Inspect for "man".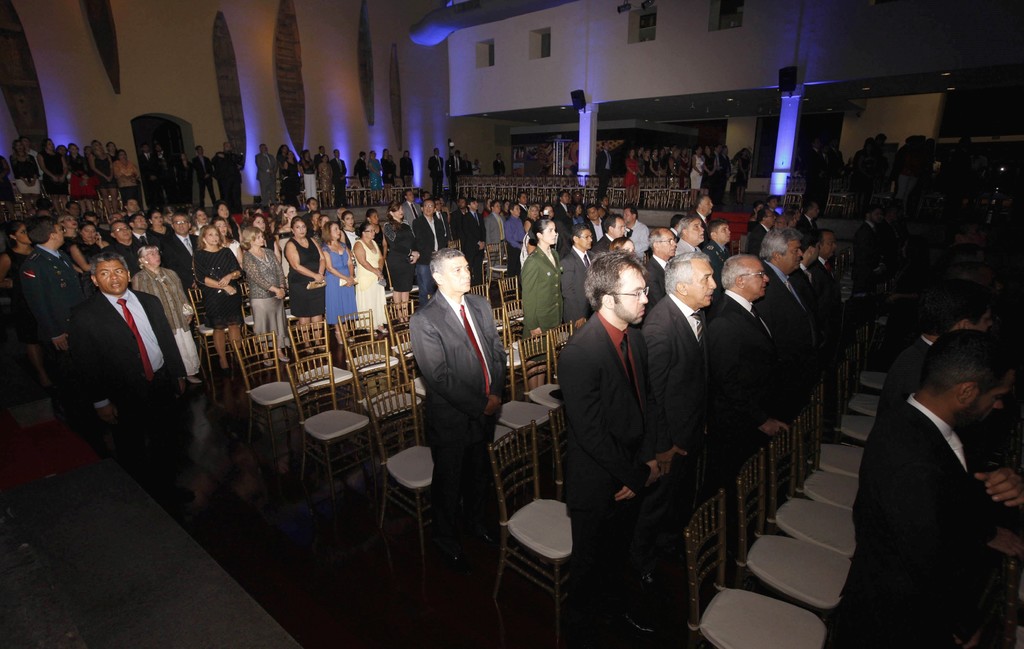
Inspection: bbox=[514, 193, 529, 221].
